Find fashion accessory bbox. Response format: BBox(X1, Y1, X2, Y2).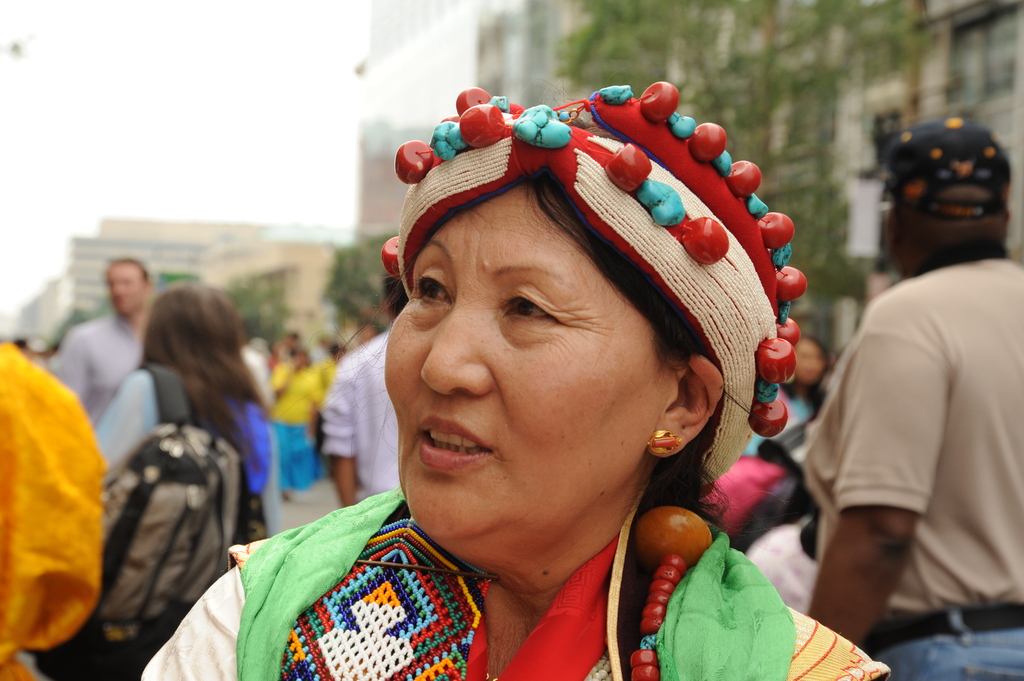
BBox(849, 107, 1012, 213).
